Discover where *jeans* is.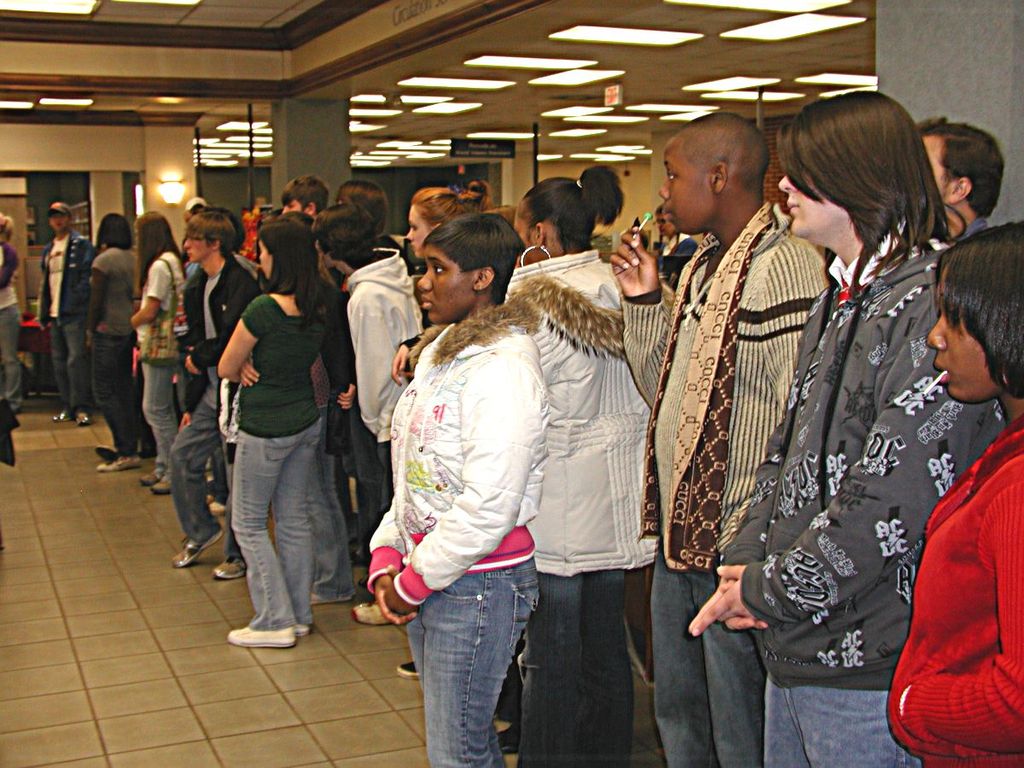
Discovered at (523, 571, 629, 766).
